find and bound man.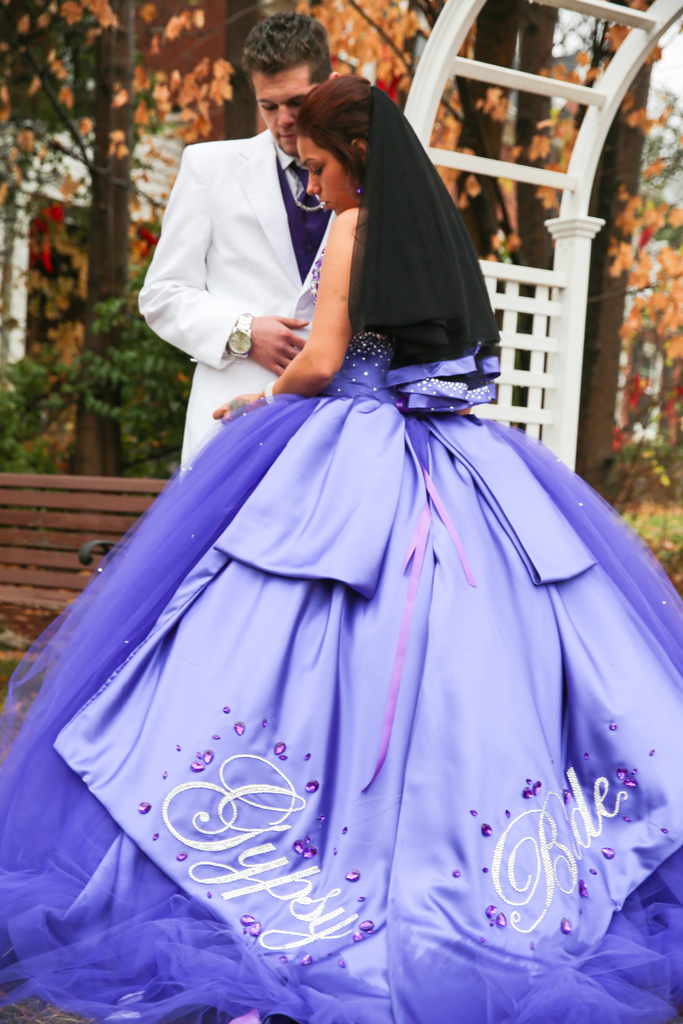
Bound: 140/29/378/474.
